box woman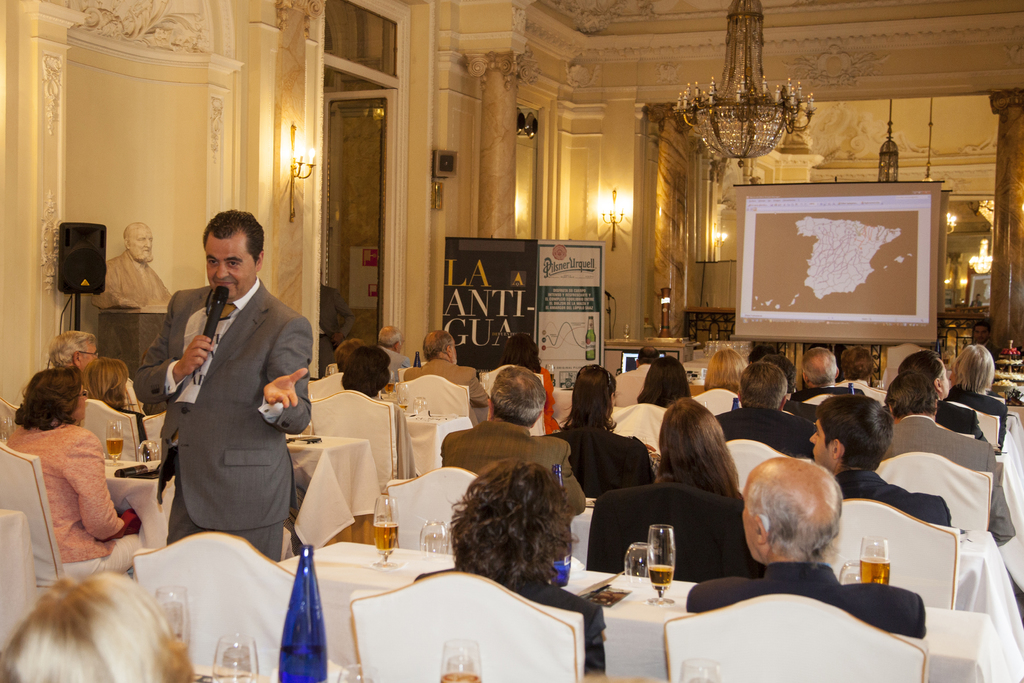
BBox(0, 569, 202, 682)
